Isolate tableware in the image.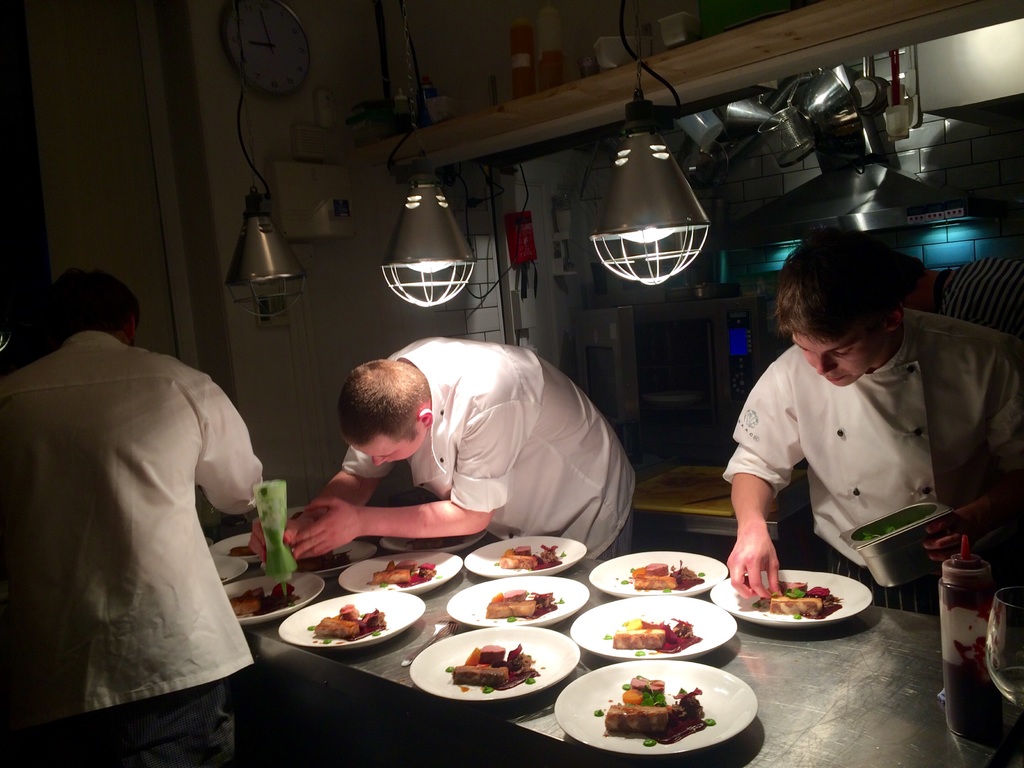
Isolated region: pyautogui.locateOnScreen(443, 572, 588, 630).
